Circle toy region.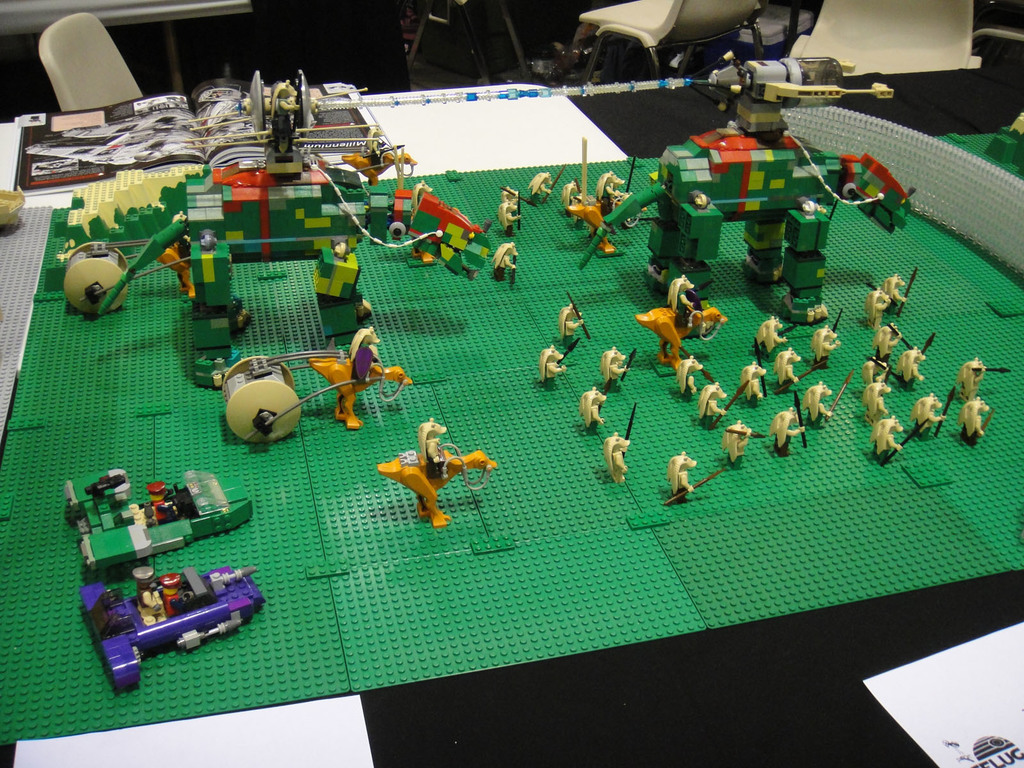
Region: Rect(797, 371, 855, 426).
